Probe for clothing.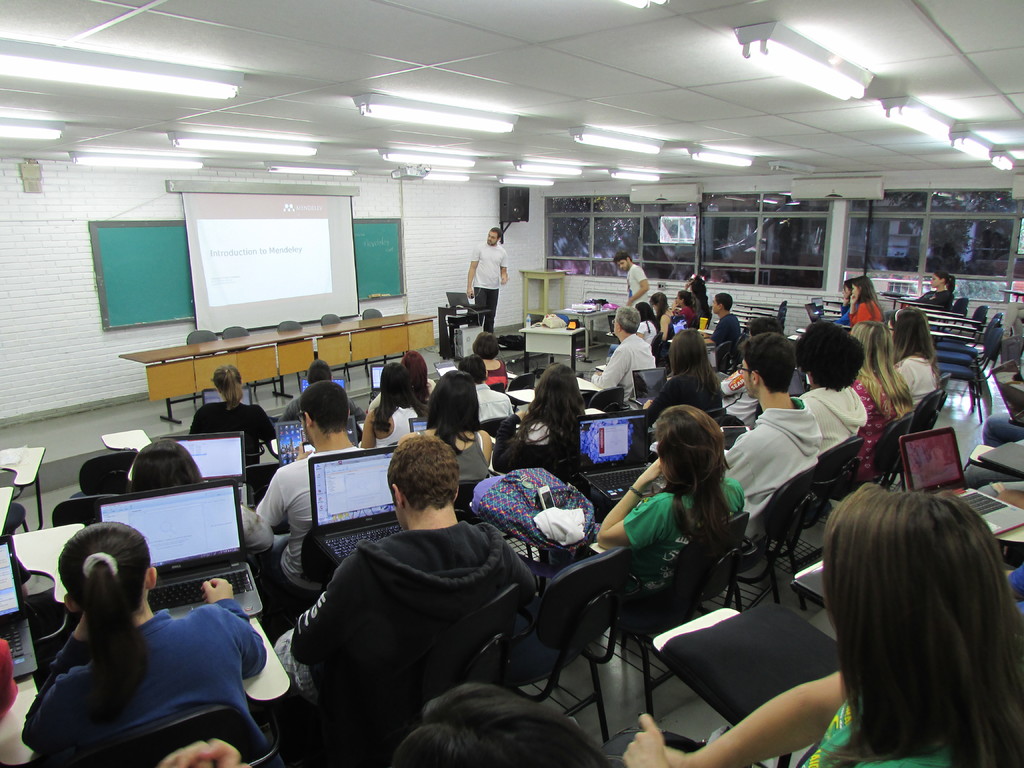
Probe result: left=239, top=506, right=276, bottom=556.
